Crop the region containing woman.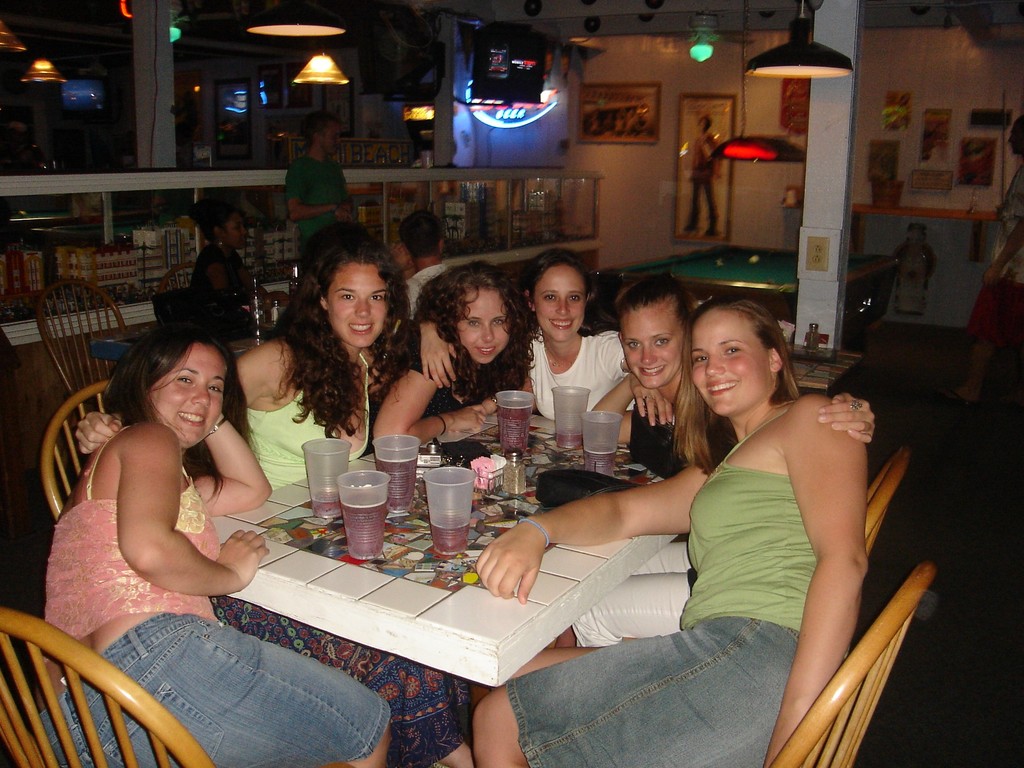
Crop region: 372:257:544:447.
